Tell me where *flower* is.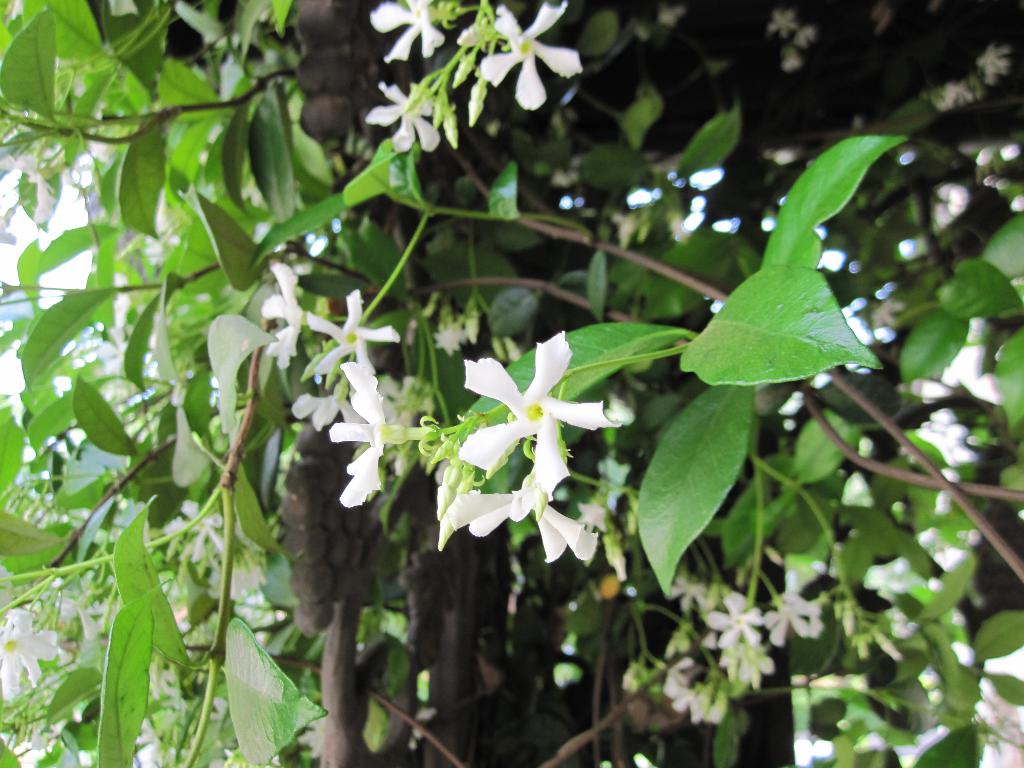
*flower* is at detection(452, 474, 610, 565).
